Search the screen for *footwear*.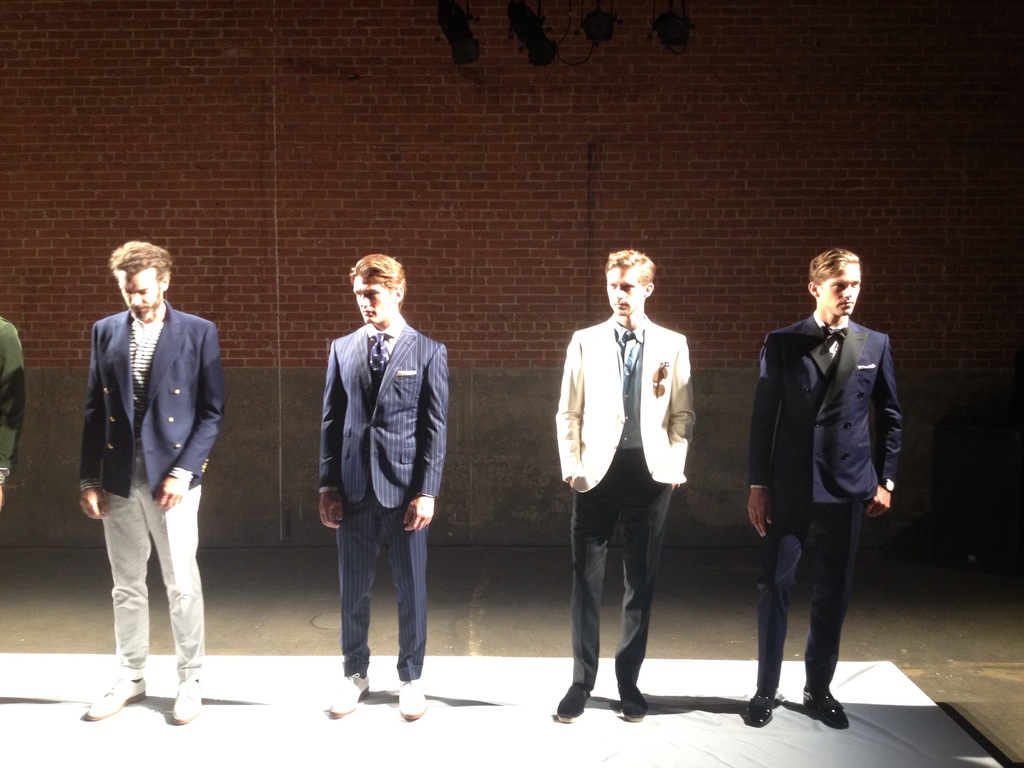
Found at [326, 672, 371, 719].
